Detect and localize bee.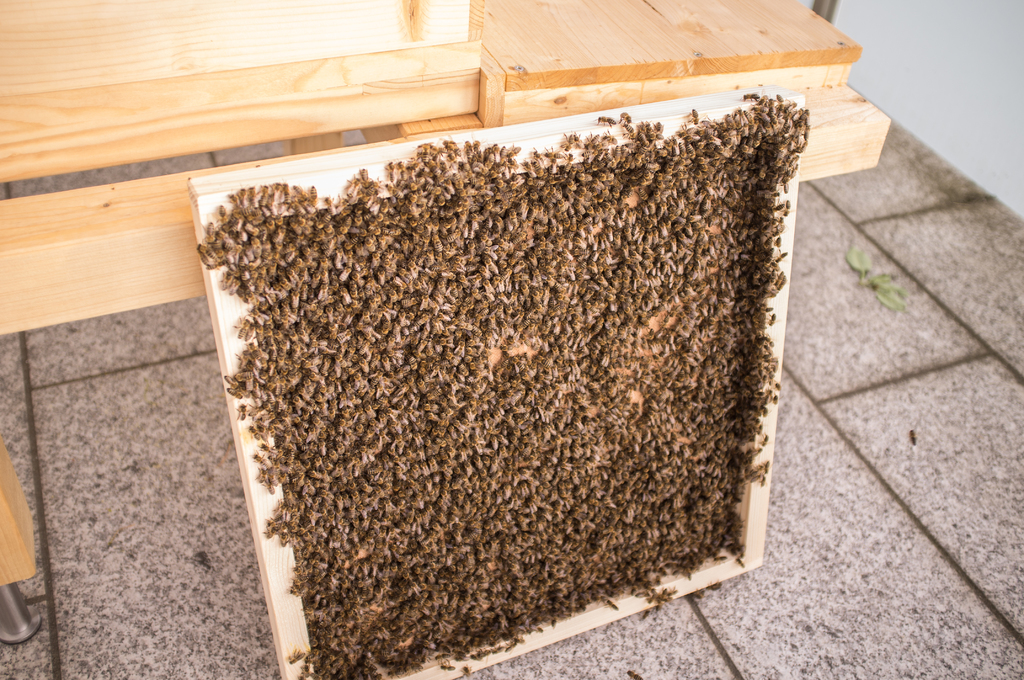
Localized at locate(516, 159, 533, 175).
